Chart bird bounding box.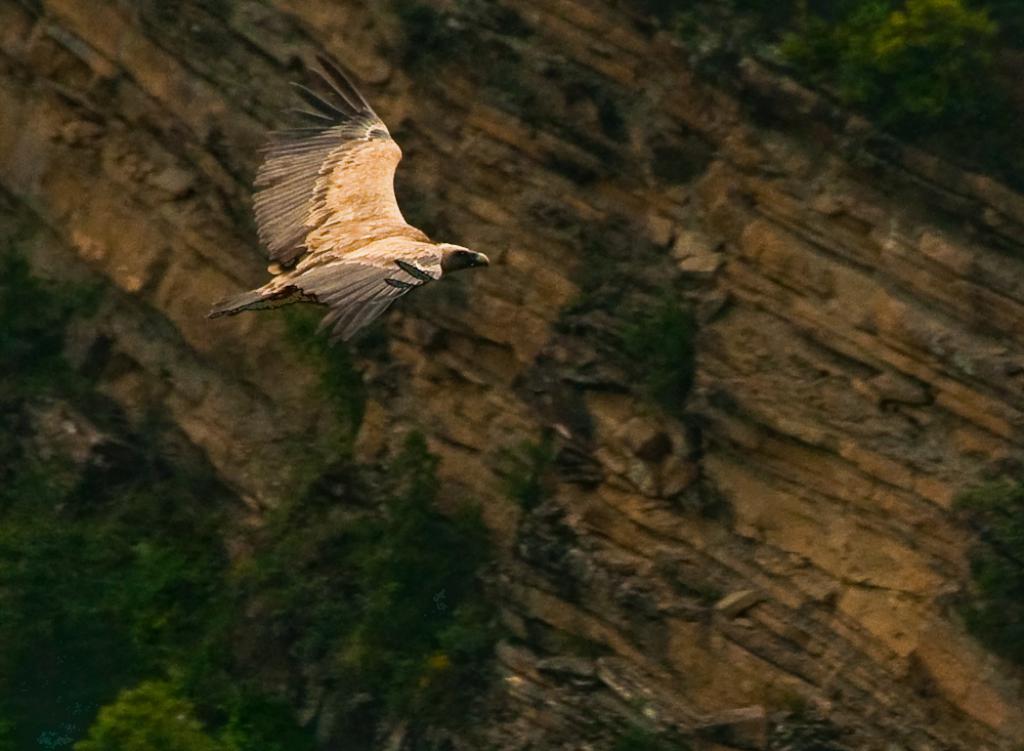
Charted: [left=212, top=70, right=469, bottom=334].
